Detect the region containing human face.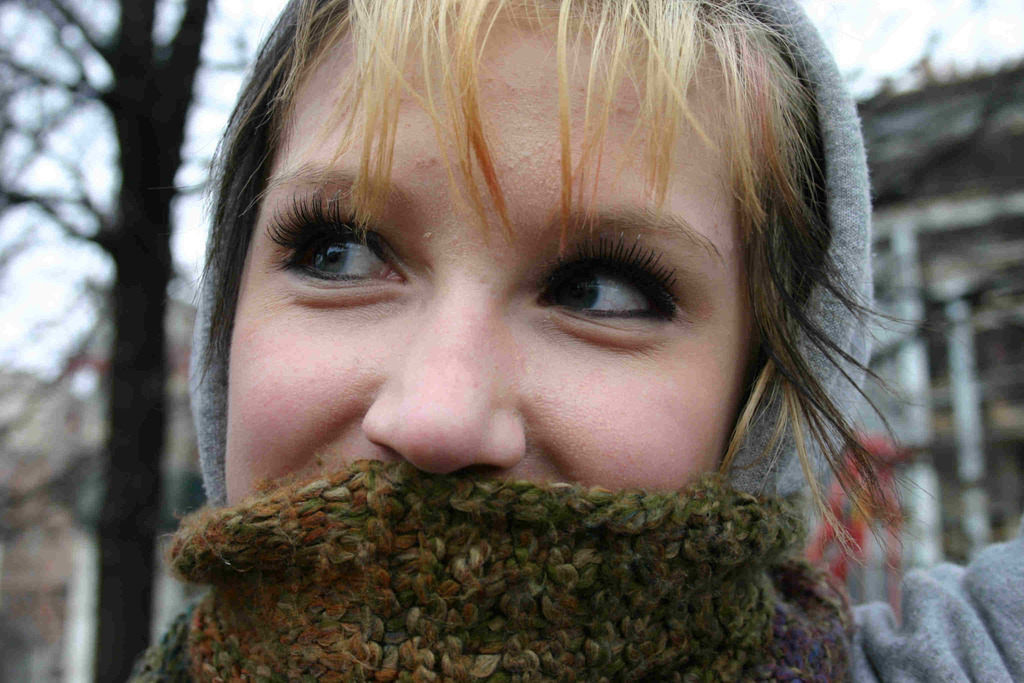
bbox=(228, 15, 748, 497).
